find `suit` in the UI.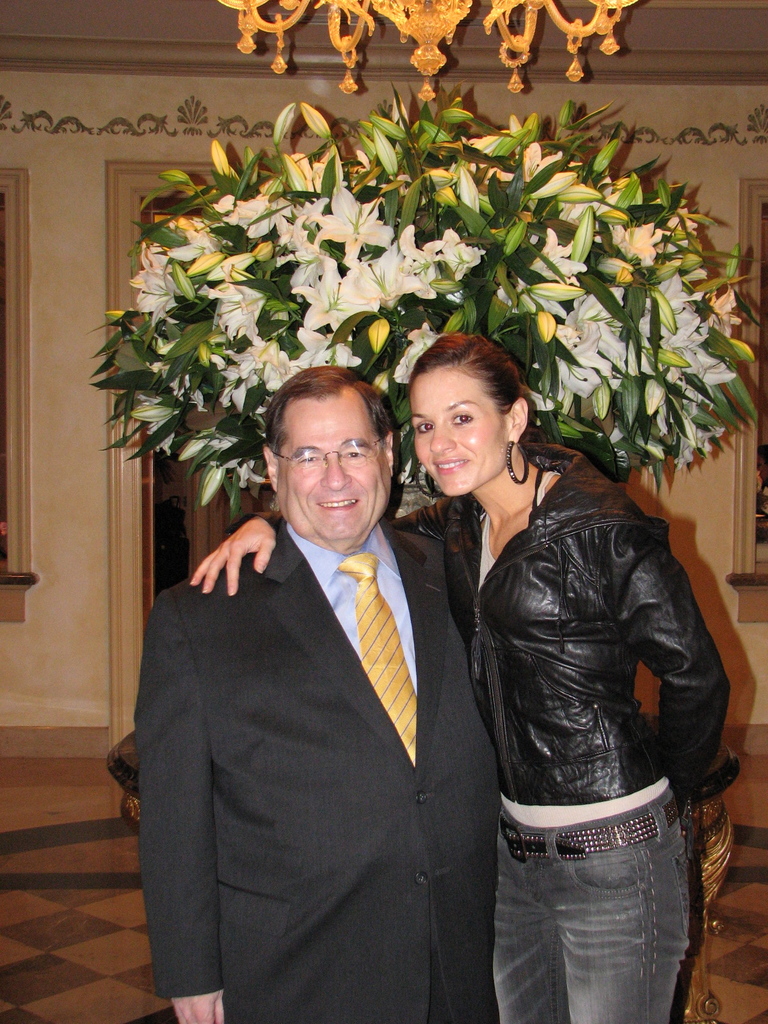
UI element at (134,516,498,1023).
